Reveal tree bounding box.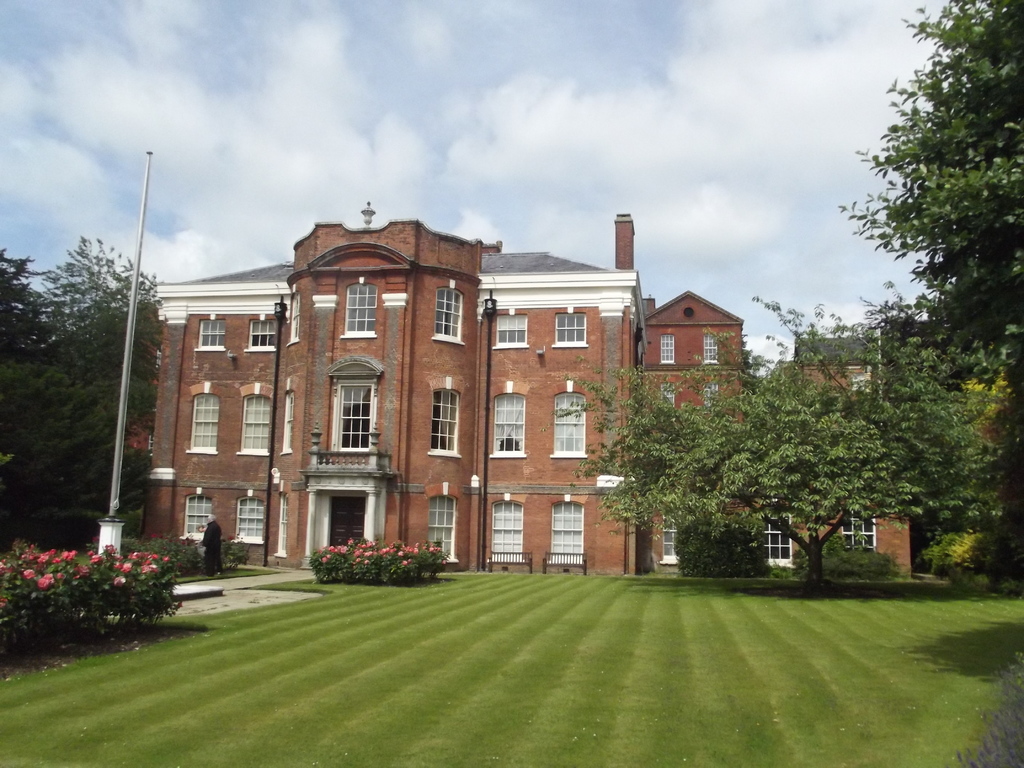
Revealed: (743,0,1023,373).
